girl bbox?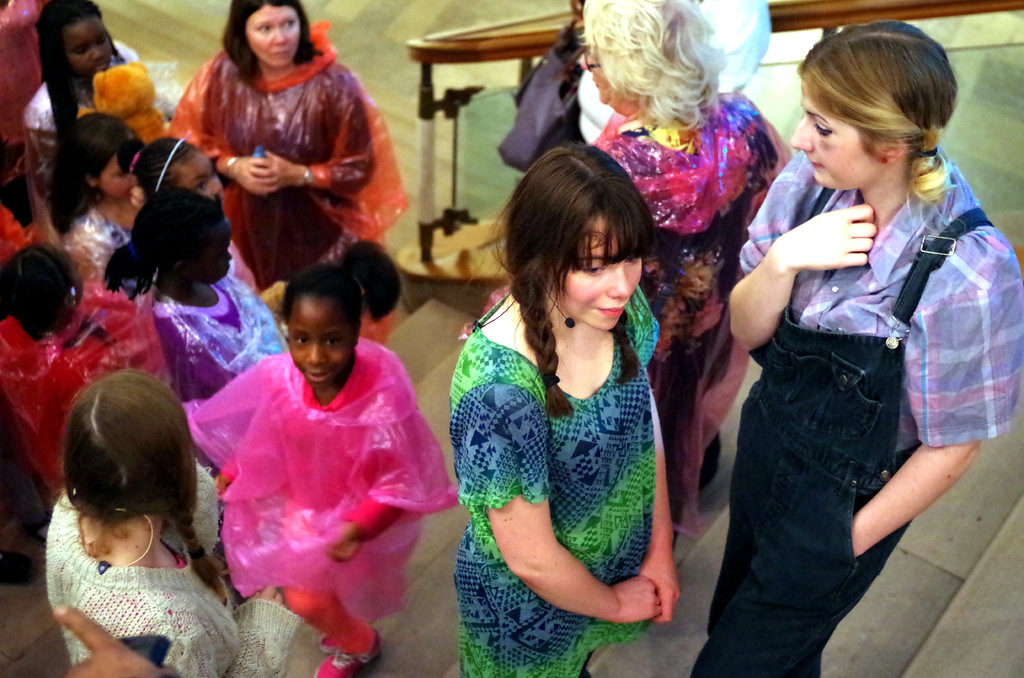
125:126:264:299
